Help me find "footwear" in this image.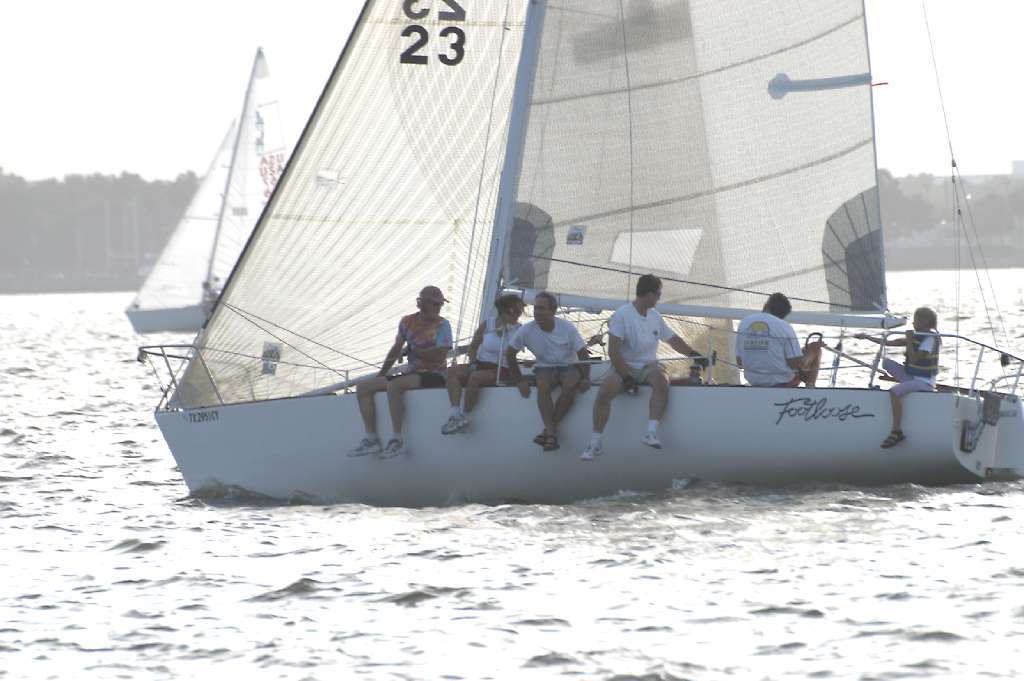
Found it: crop(879, 428, 909, 448).
